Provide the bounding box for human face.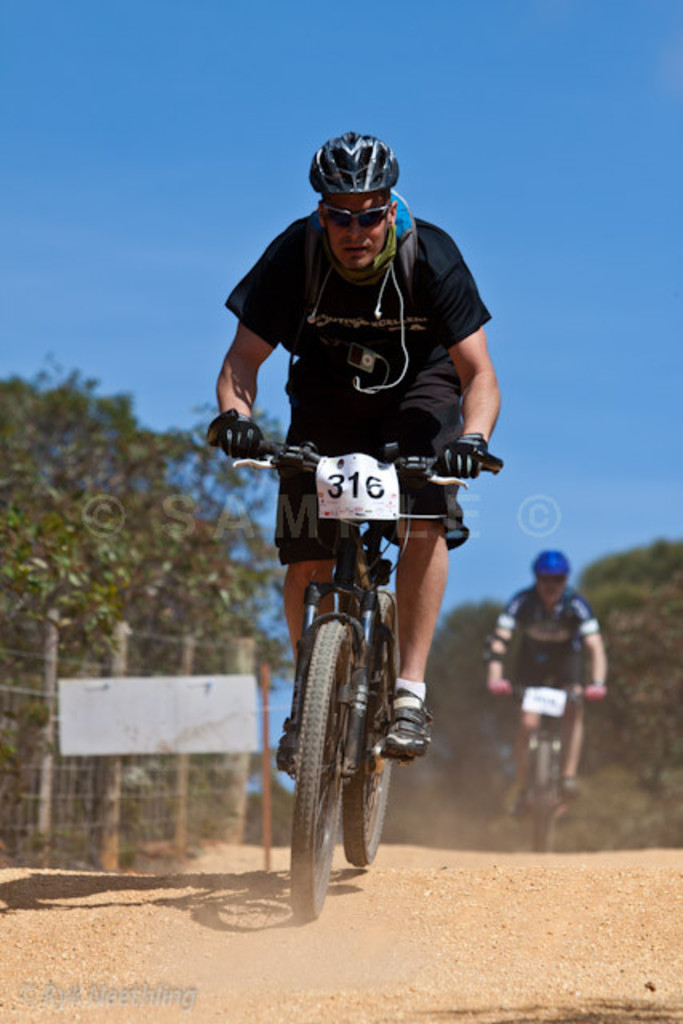
536/576/560/603.
